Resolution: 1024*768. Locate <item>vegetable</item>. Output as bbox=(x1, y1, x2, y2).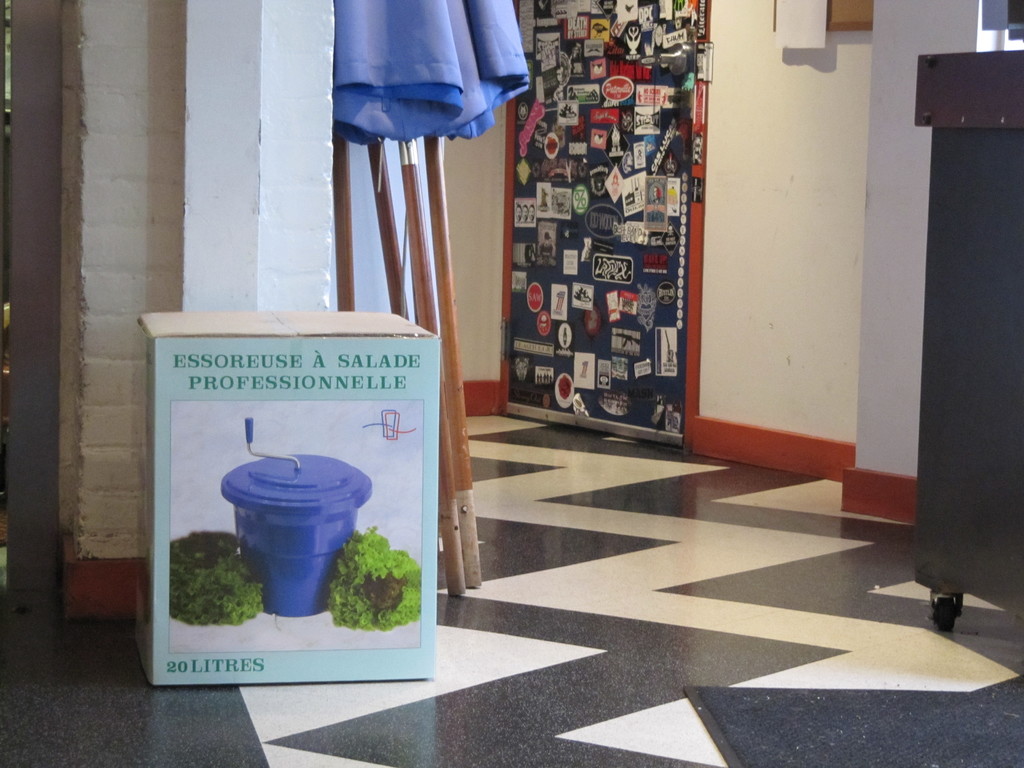
bbox=(331, 538, 410, 632).
